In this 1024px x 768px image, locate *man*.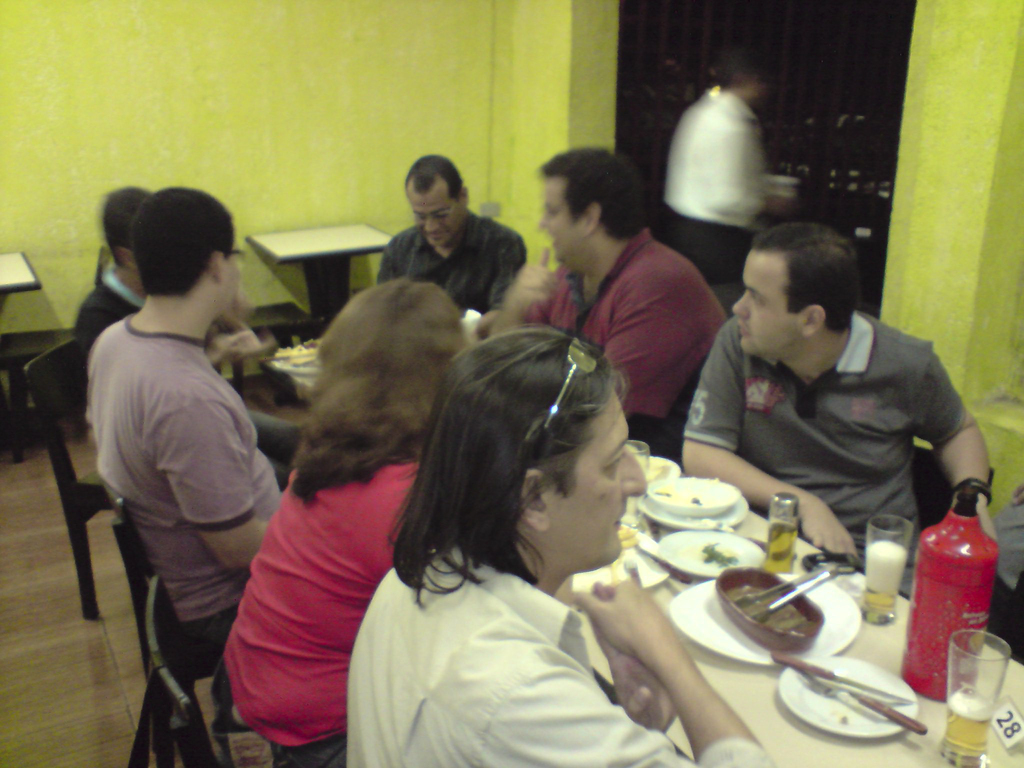
Bounding box: [664,44,789,294].
